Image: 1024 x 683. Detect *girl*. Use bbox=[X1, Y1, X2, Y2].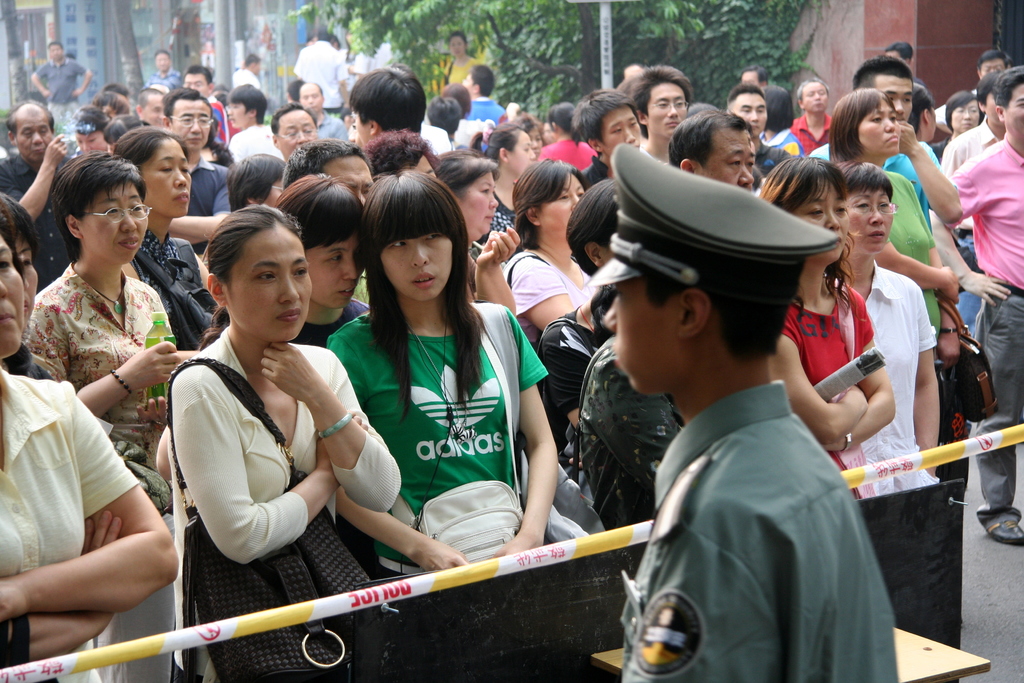
bbox=[200, 165, 375, 345].
